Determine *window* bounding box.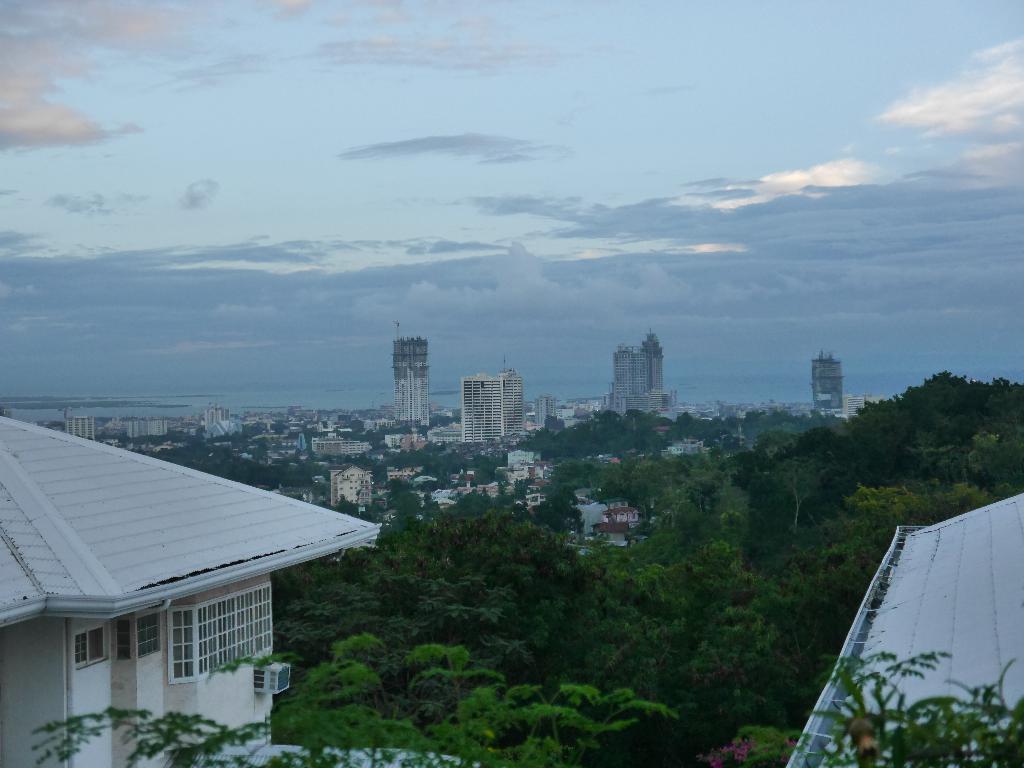
Determined: (114, 618, 131, 660).
